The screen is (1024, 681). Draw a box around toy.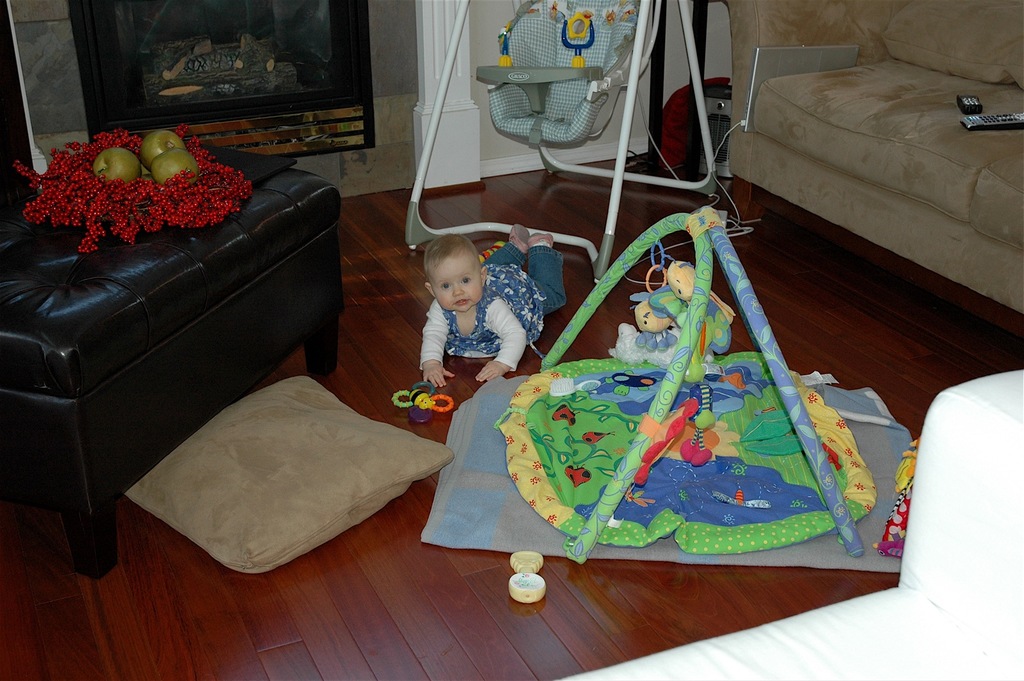
rect(646, 258, 732, 364).
